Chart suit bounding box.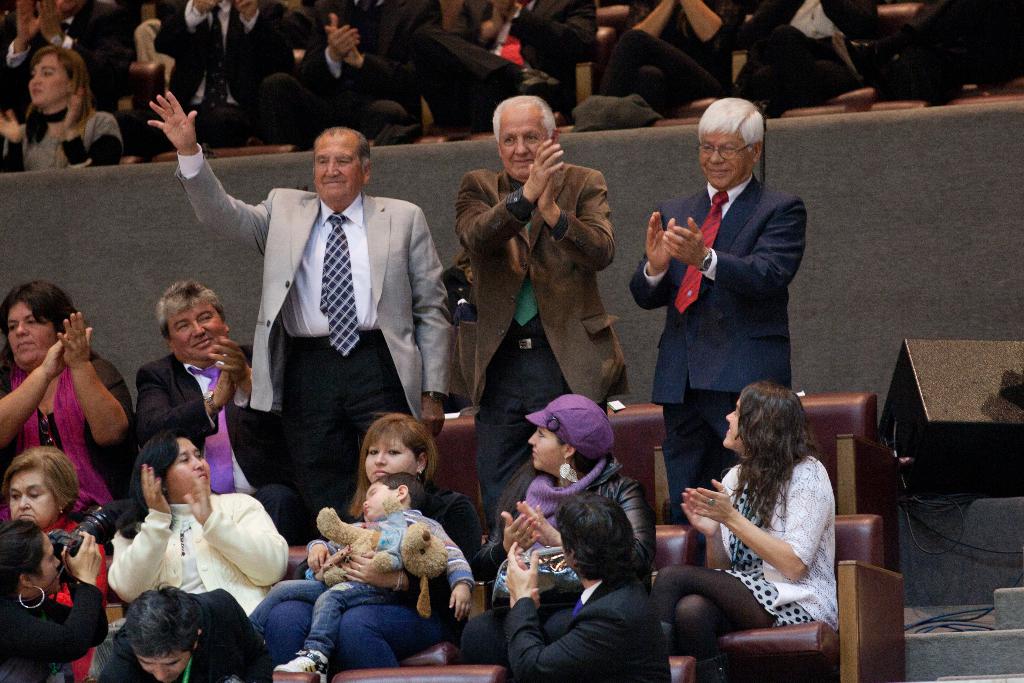
Charted: (x1=152, y1=0, x2=289, y2=142).
